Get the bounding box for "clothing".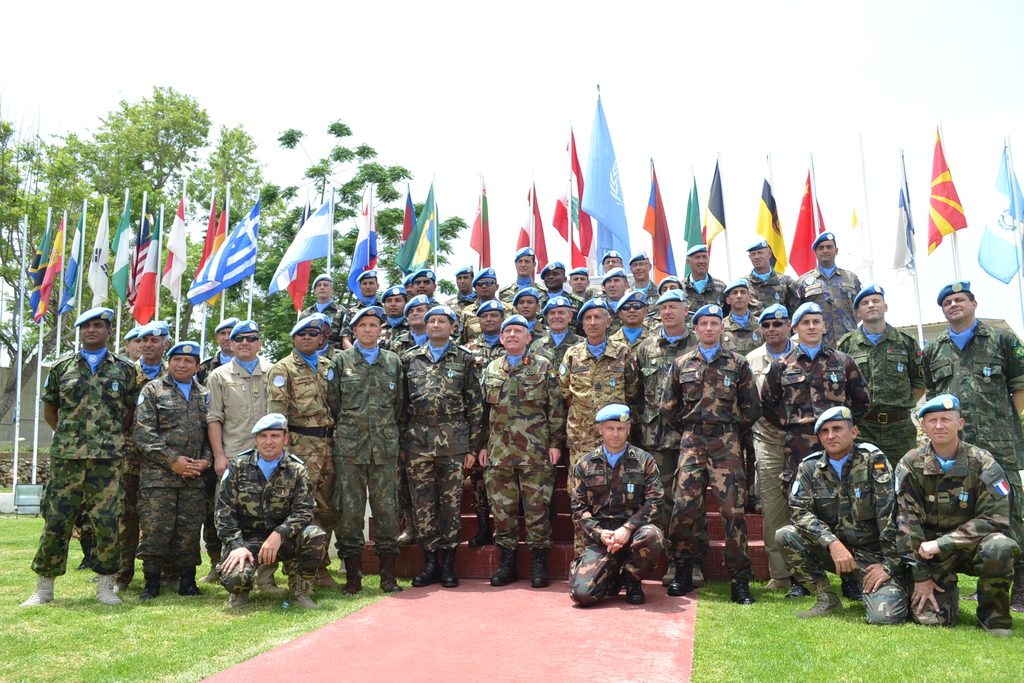
locate(211, 454, 319, 599).
